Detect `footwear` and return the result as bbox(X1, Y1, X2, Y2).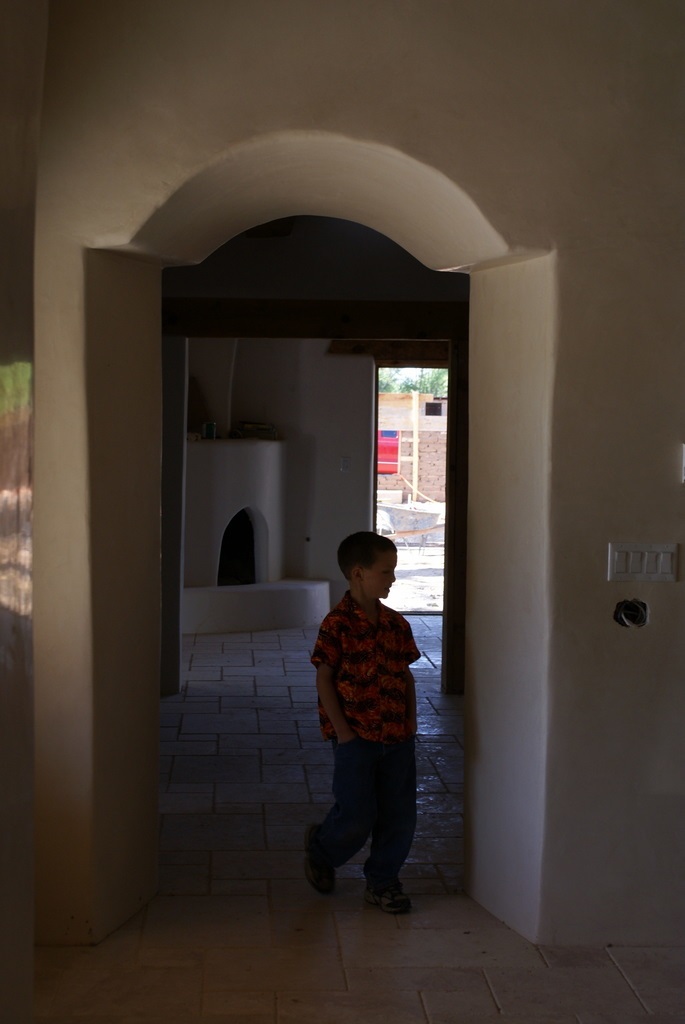
bbox(304, 831, 338, 902).
